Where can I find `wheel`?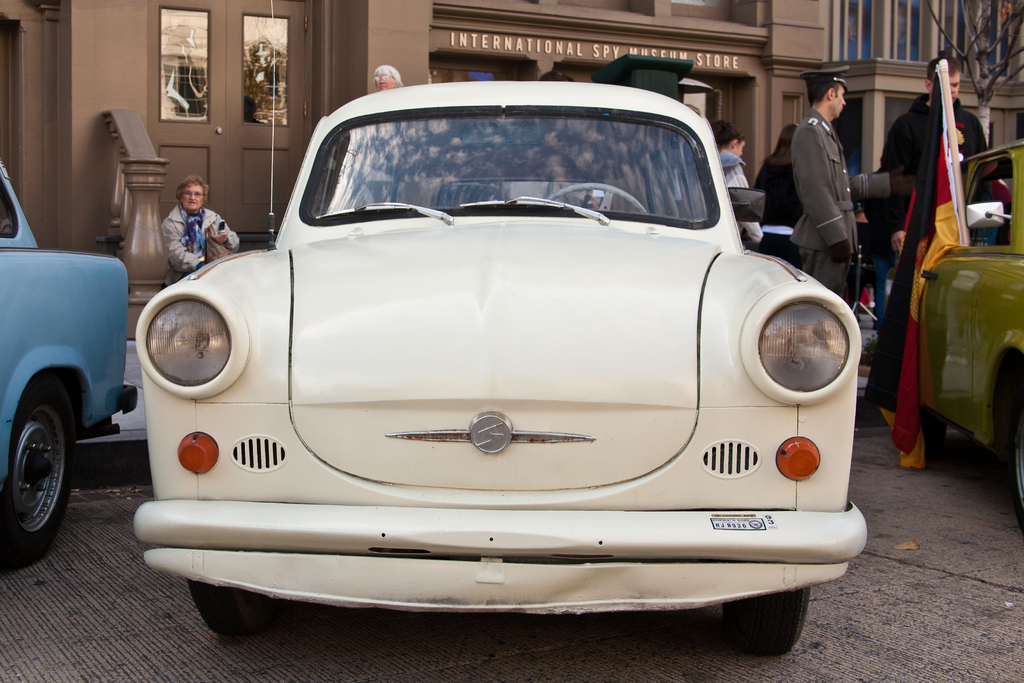
You can find it at bbox=[0, 374, 78, 569].
